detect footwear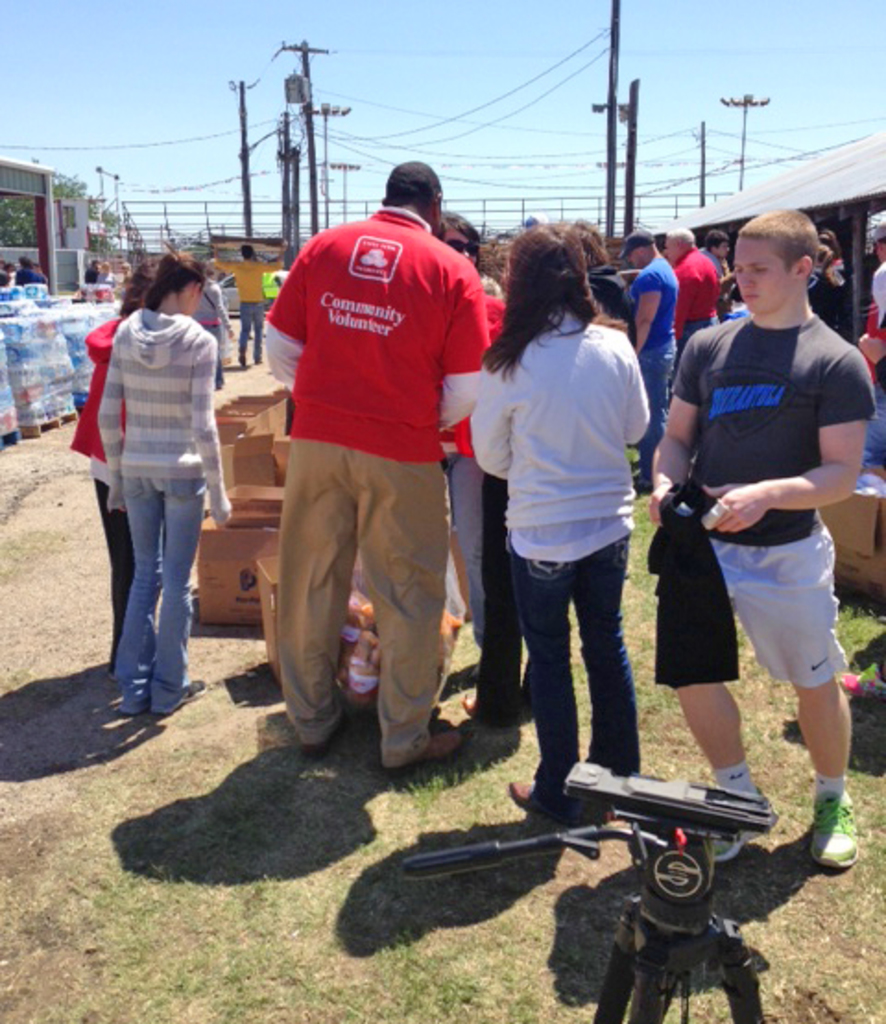
left=511, top=780, right=569, bottom=817
